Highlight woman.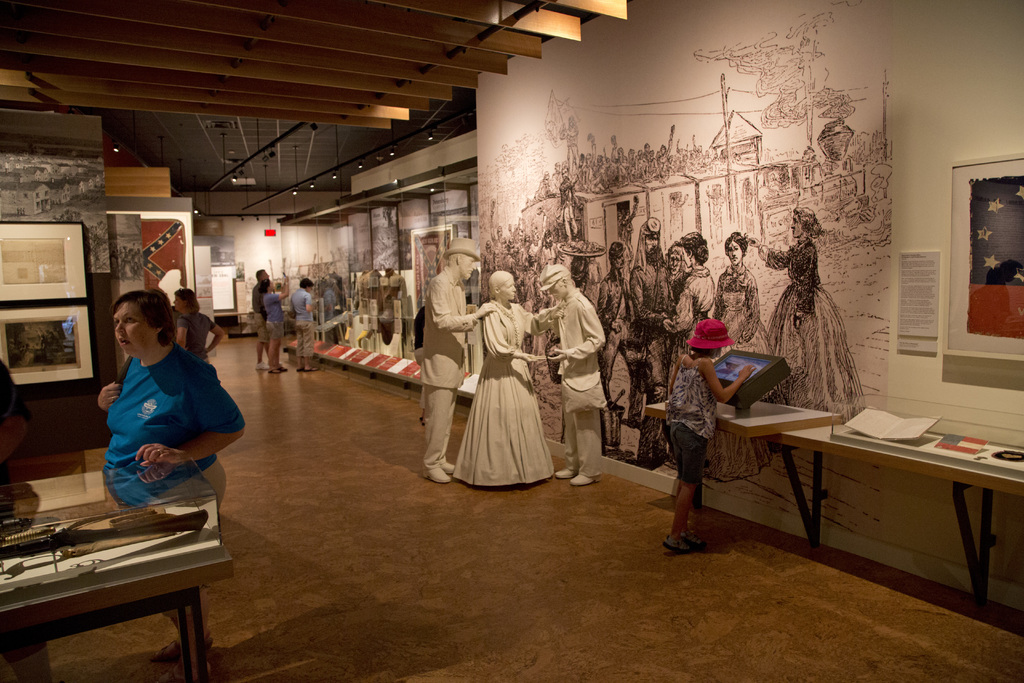
Highlighted region: left=714, top=227, right=783, bottom=397.
